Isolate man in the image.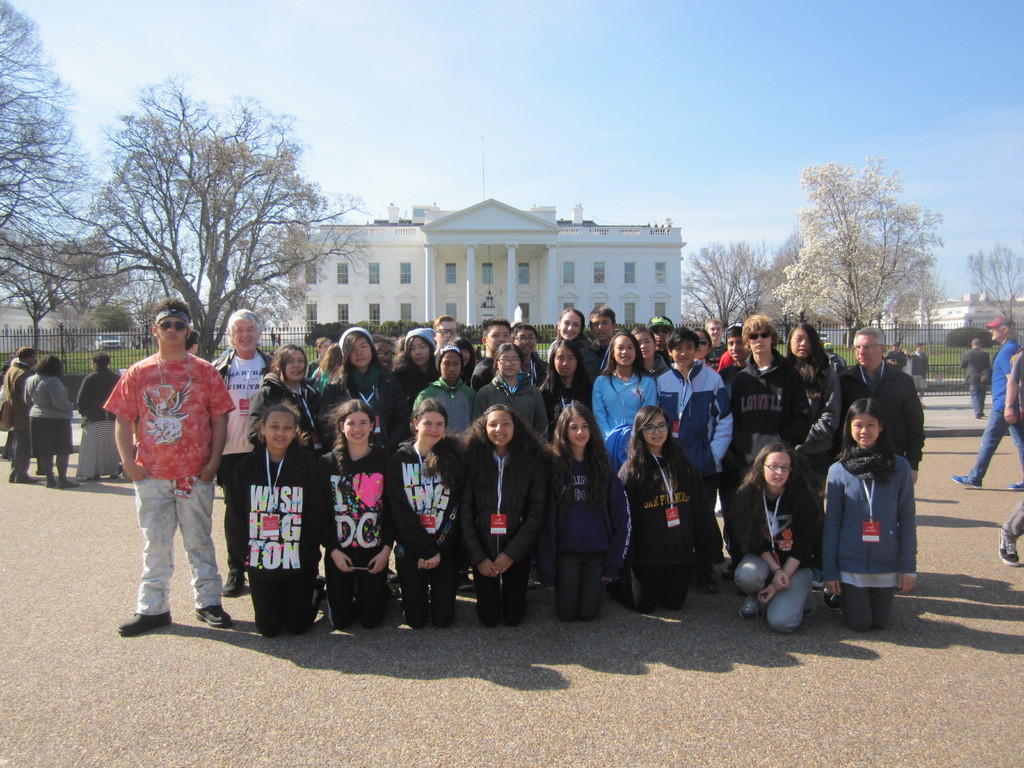
Isolated region: bbox=(836, 324, 924, 488).
